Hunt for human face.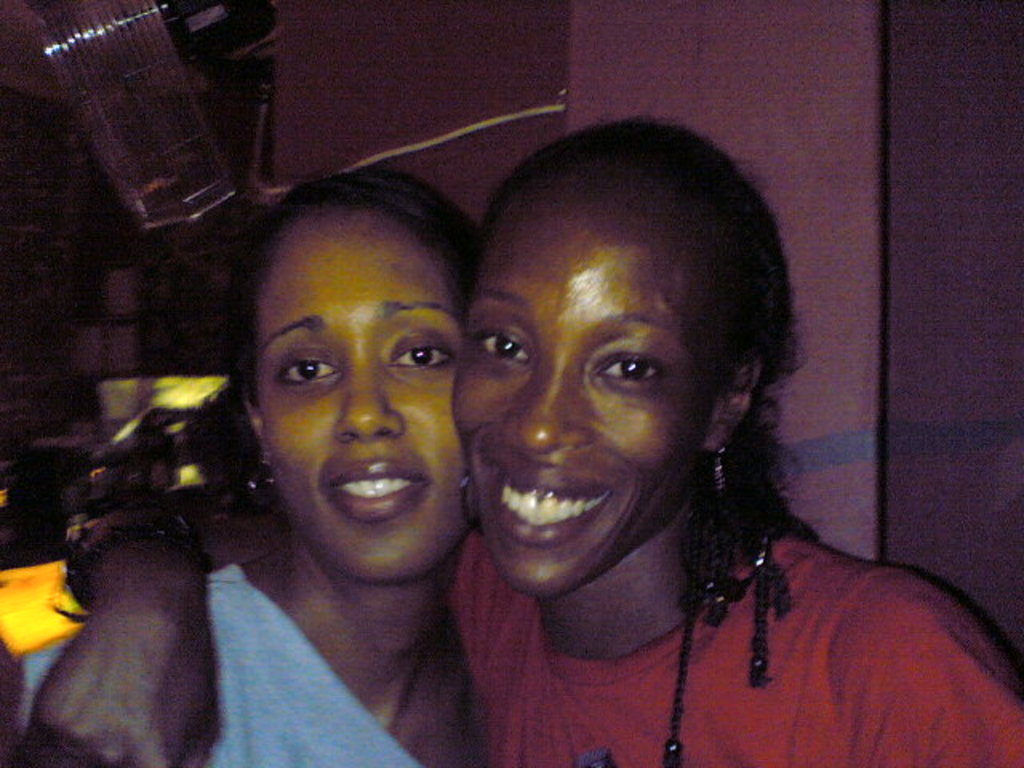
Hunted down at x1=254 y1=206 x2=475 y2=589.
